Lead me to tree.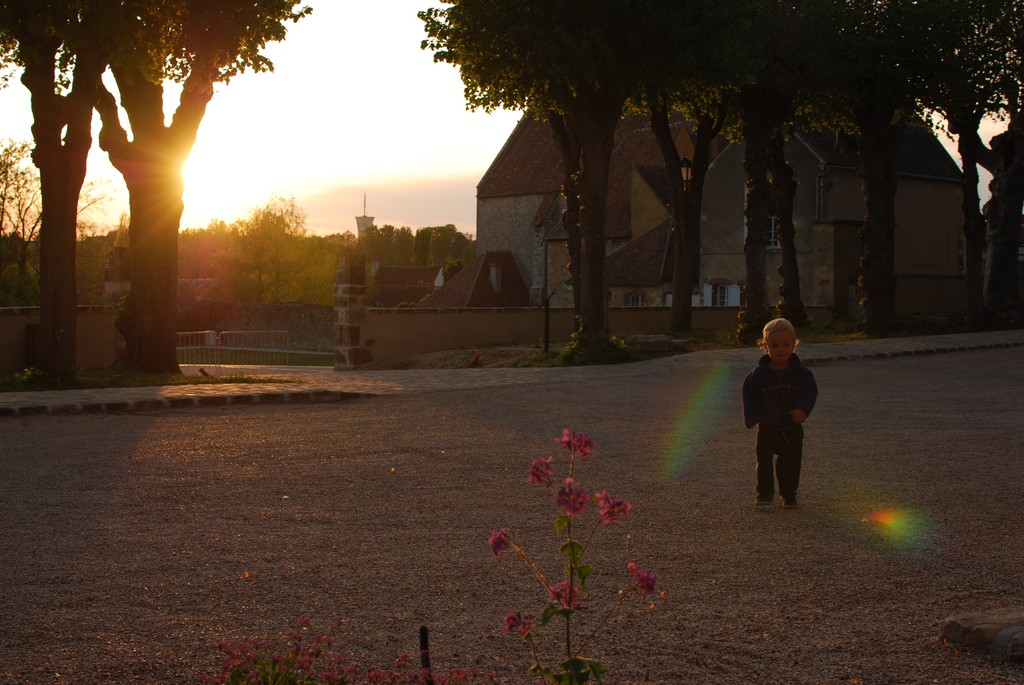
Lead to pyautogui.locateOnScreen(708, 0, 879, 338).
